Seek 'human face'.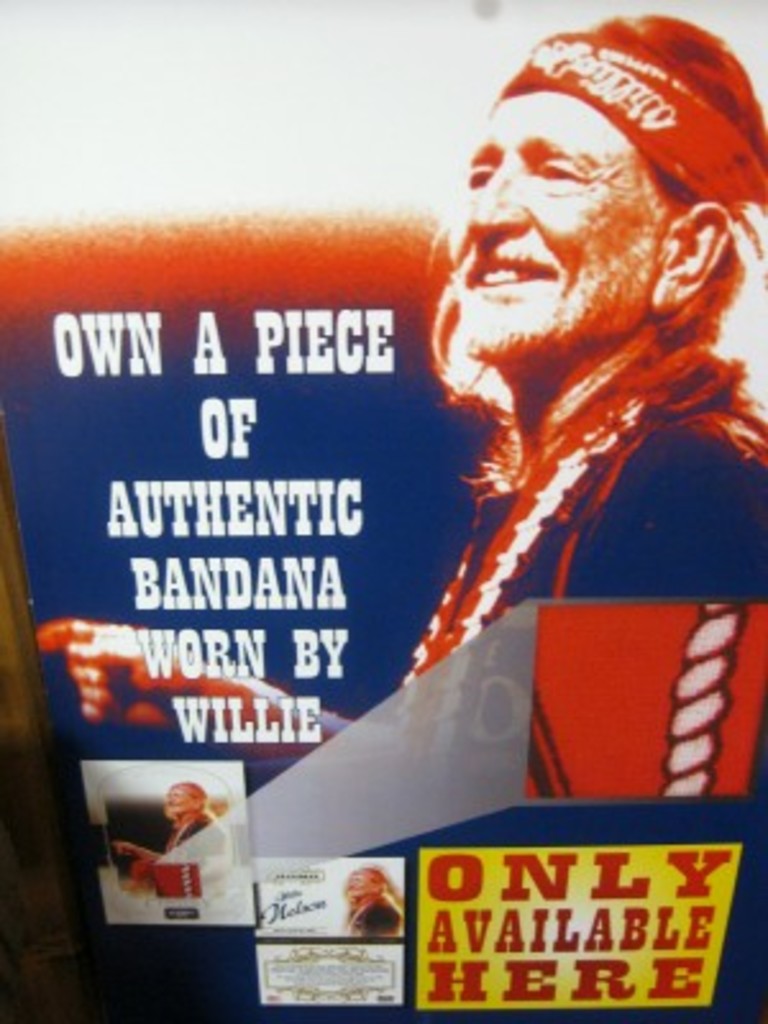
left=448, top=92, right=684, bottom=366.
